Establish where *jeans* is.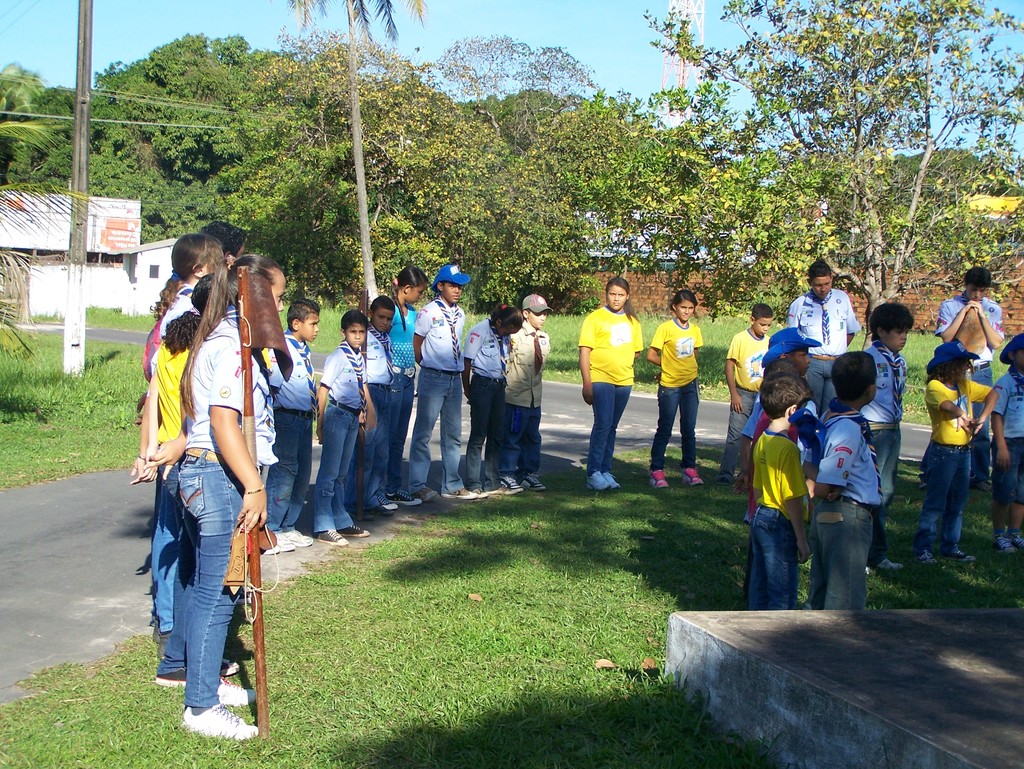
Established at (left=749, top=512, right=820, bottom=620).
